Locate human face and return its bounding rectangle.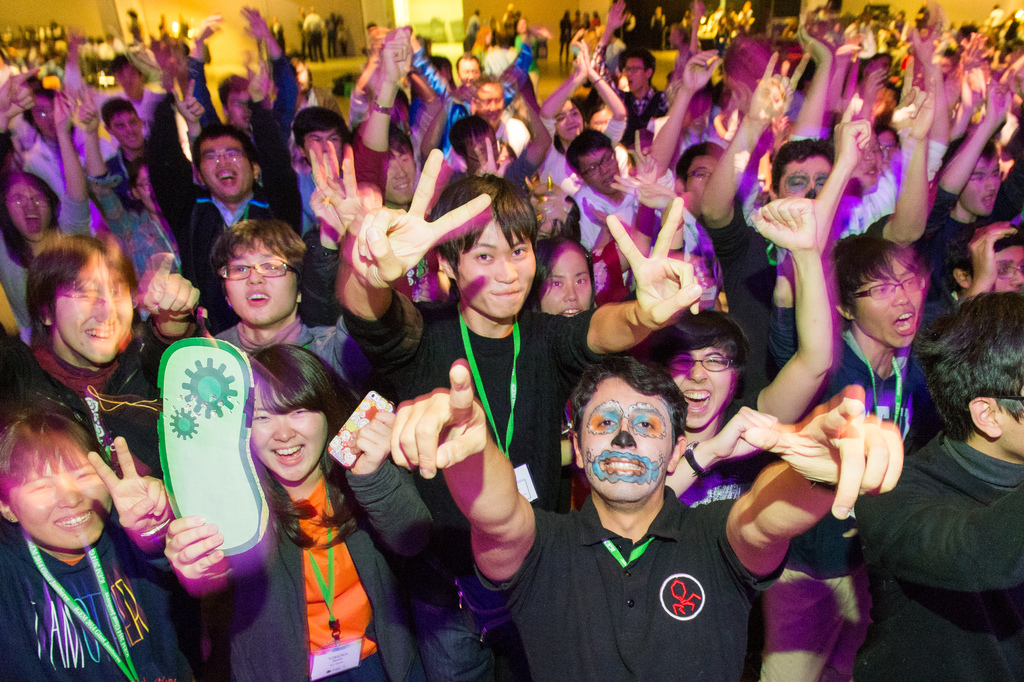
459,221,535,314.
